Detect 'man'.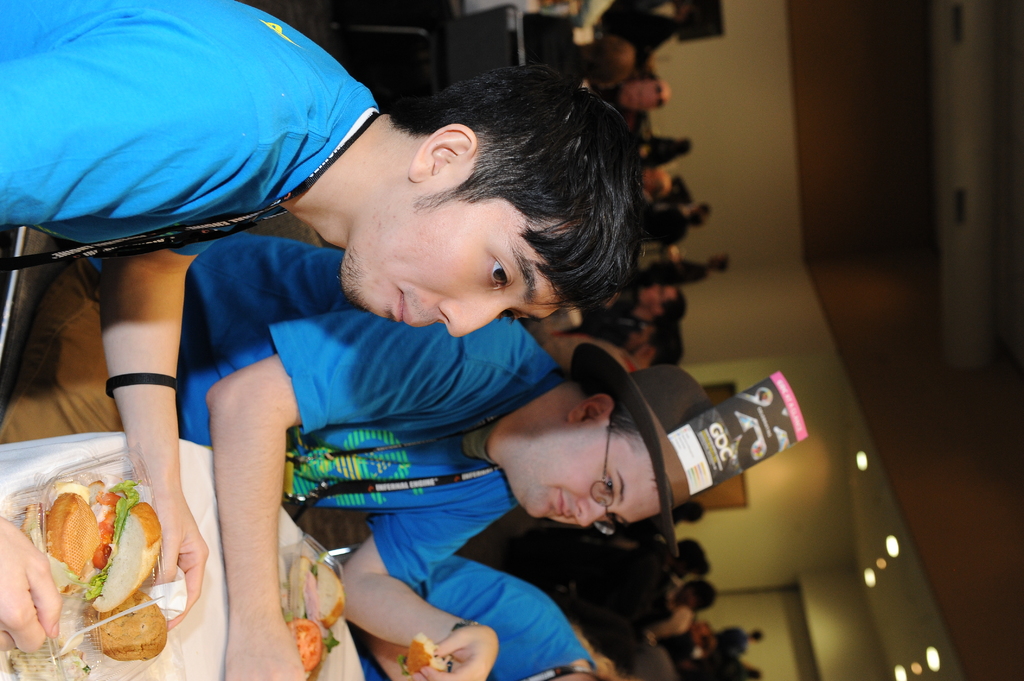
Detected at select_region(521, 17, 639, 81).
